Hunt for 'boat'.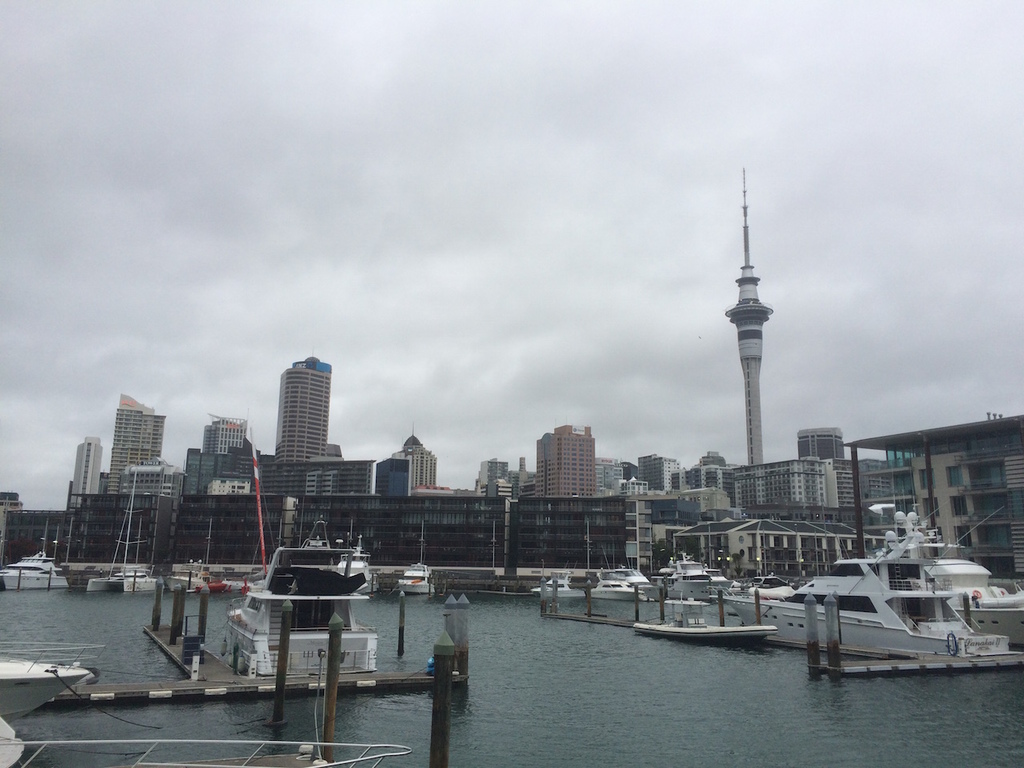
Hunted down at crop(402, 530, 437, 592).
